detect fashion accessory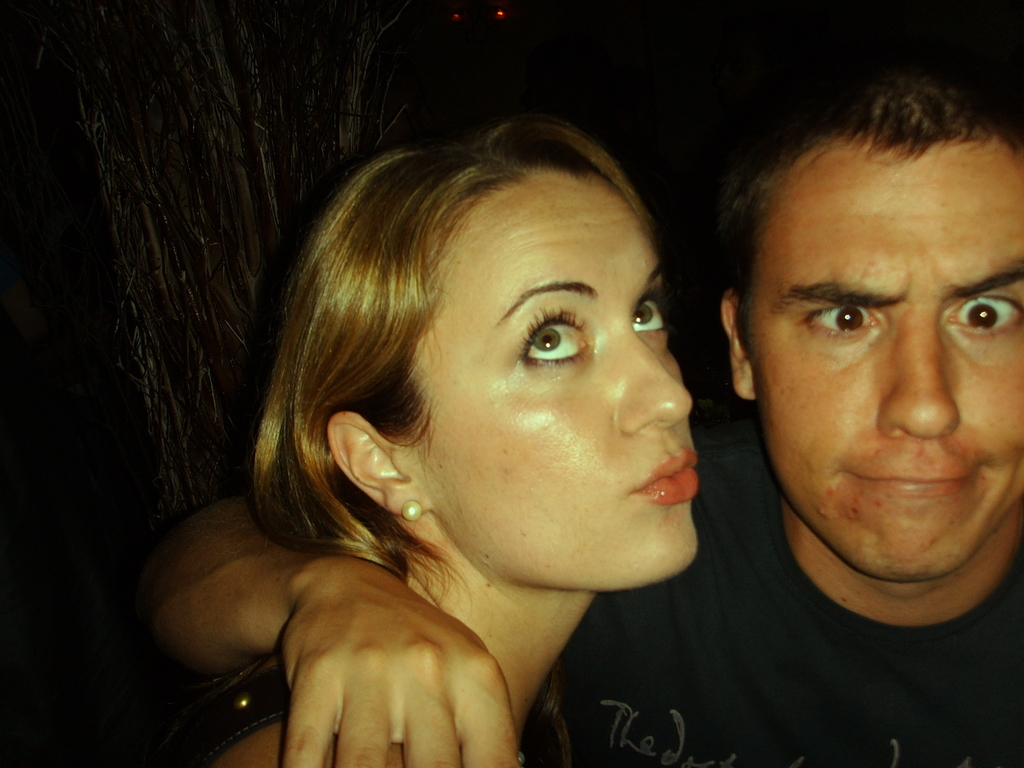
box=[400, 500, 424, 523]
